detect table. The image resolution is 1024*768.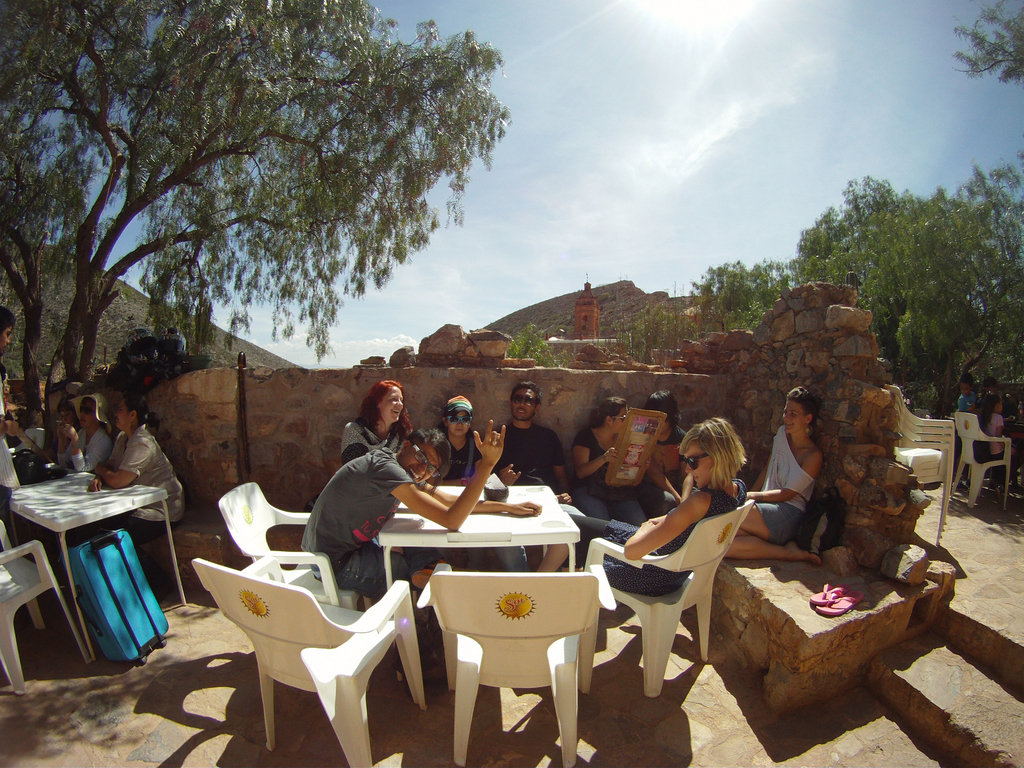
bbox(381, 483, 571, 590).
